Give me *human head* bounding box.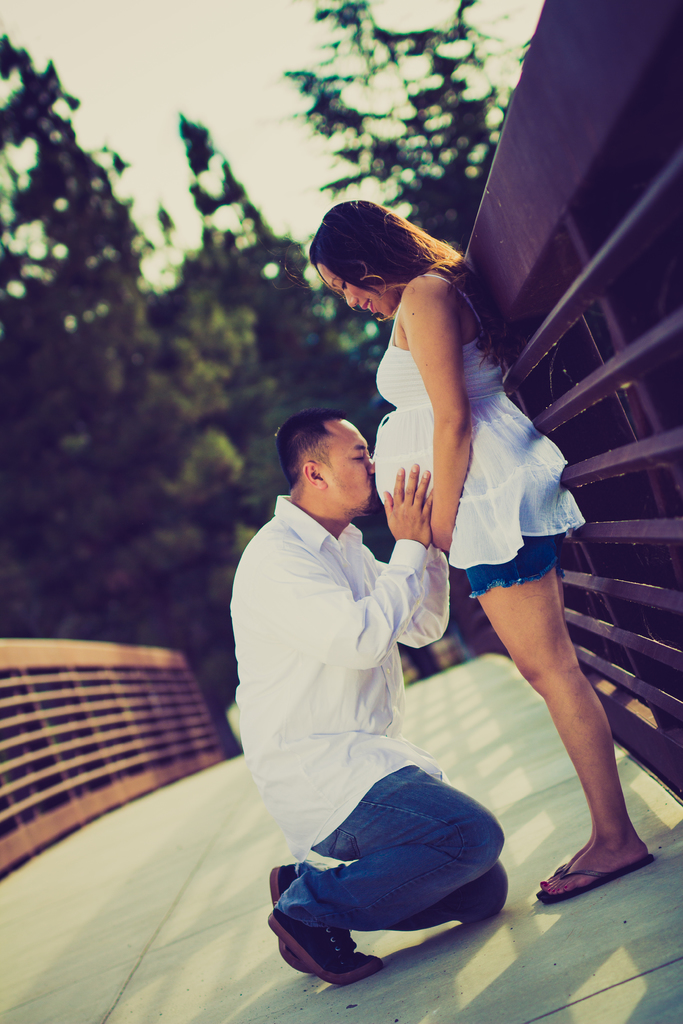
<bbox>309, 199, 423, 321</bbox>.
